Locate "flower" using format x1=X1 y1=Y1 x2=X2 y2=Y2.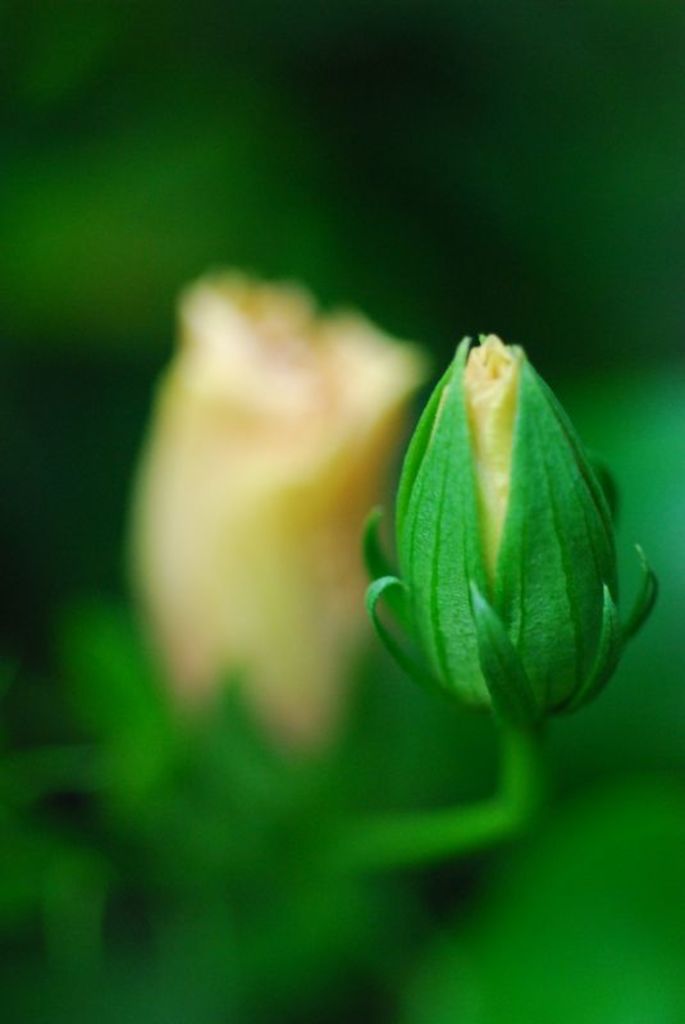
x1=50 y1=266 x2=471 y2=861.
